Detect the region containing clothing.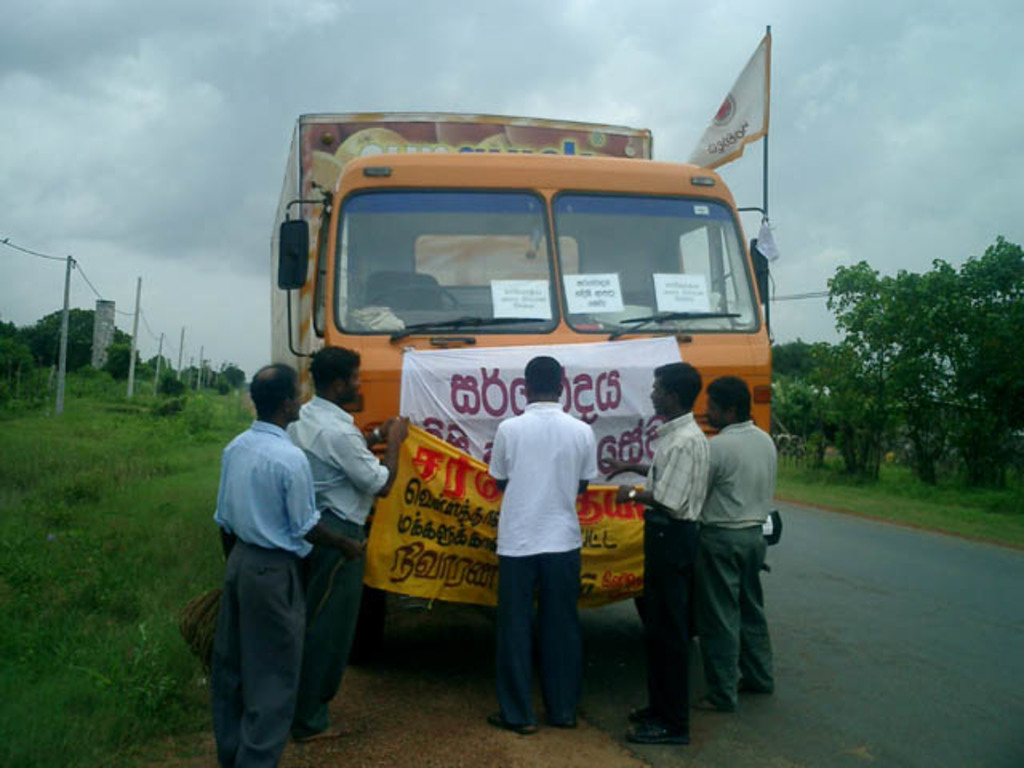
(693,422,781,707).
